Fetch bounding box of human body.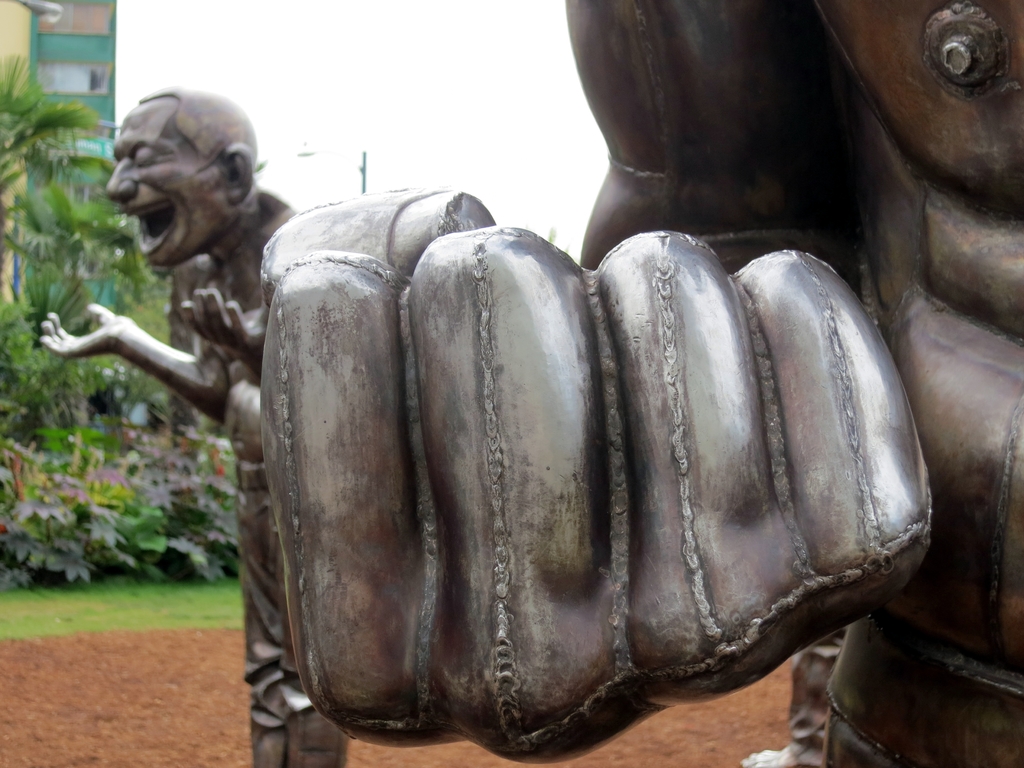
Bbox: (36,92,301,767).
